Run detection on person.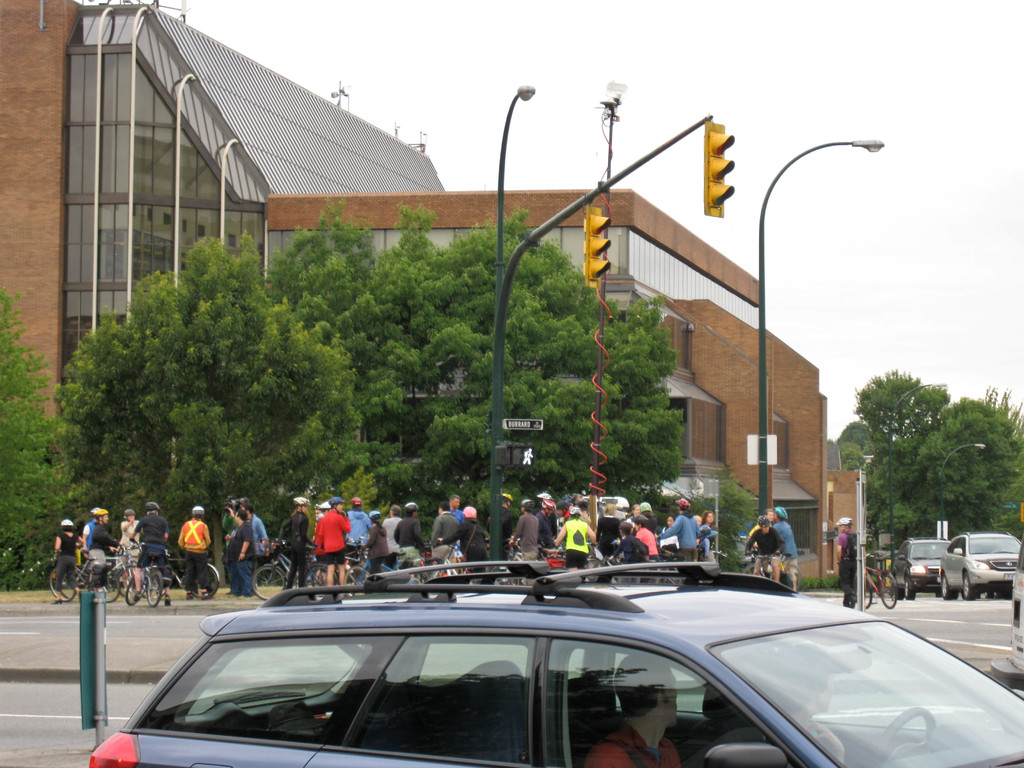
Result: box(765, 507, 804, 595).
